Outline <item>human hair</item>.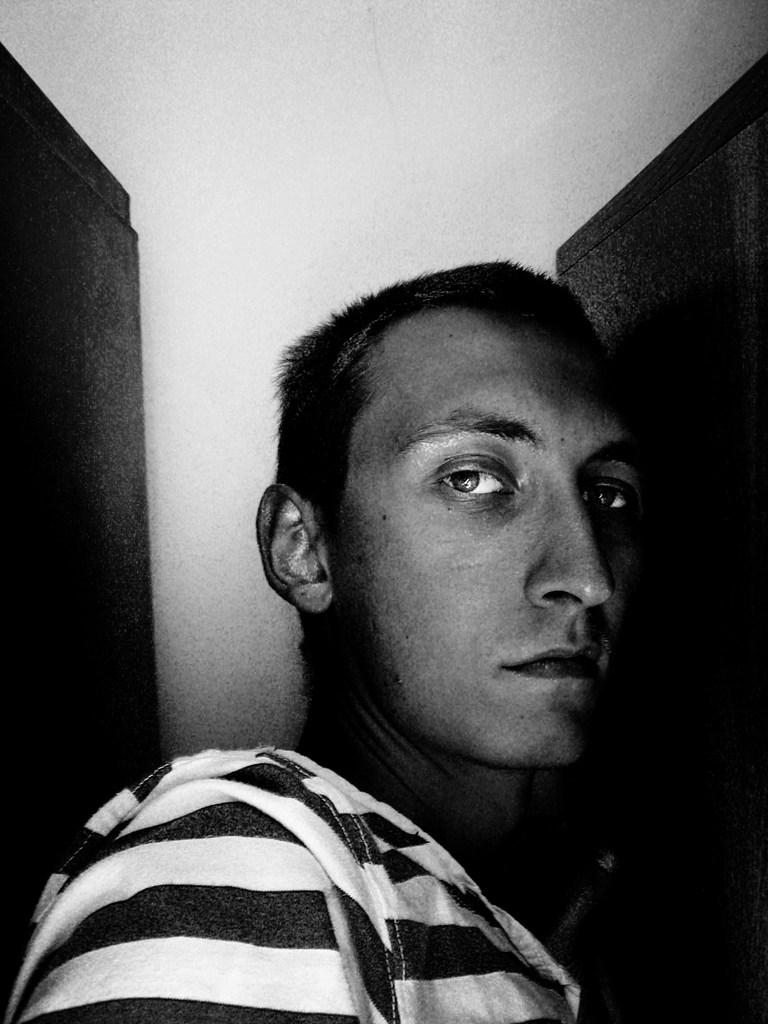
Outline: select_region(291, 273, 632, 530).
